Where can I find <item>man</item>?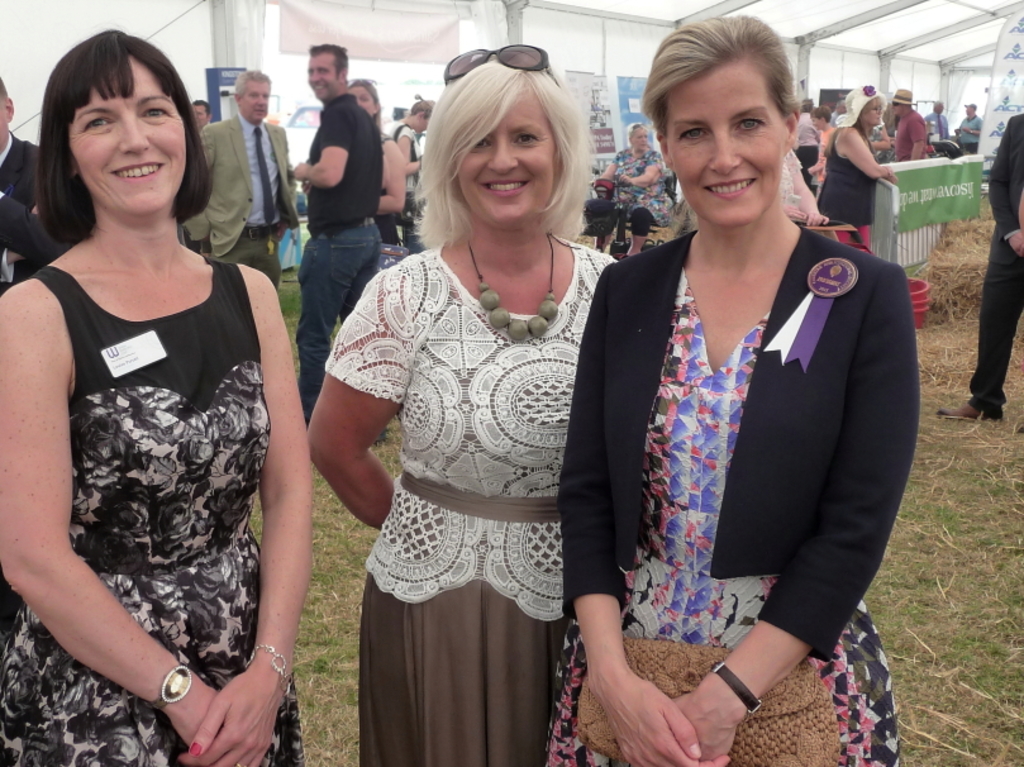
You can find it at box(928, 100, 949, 151).
